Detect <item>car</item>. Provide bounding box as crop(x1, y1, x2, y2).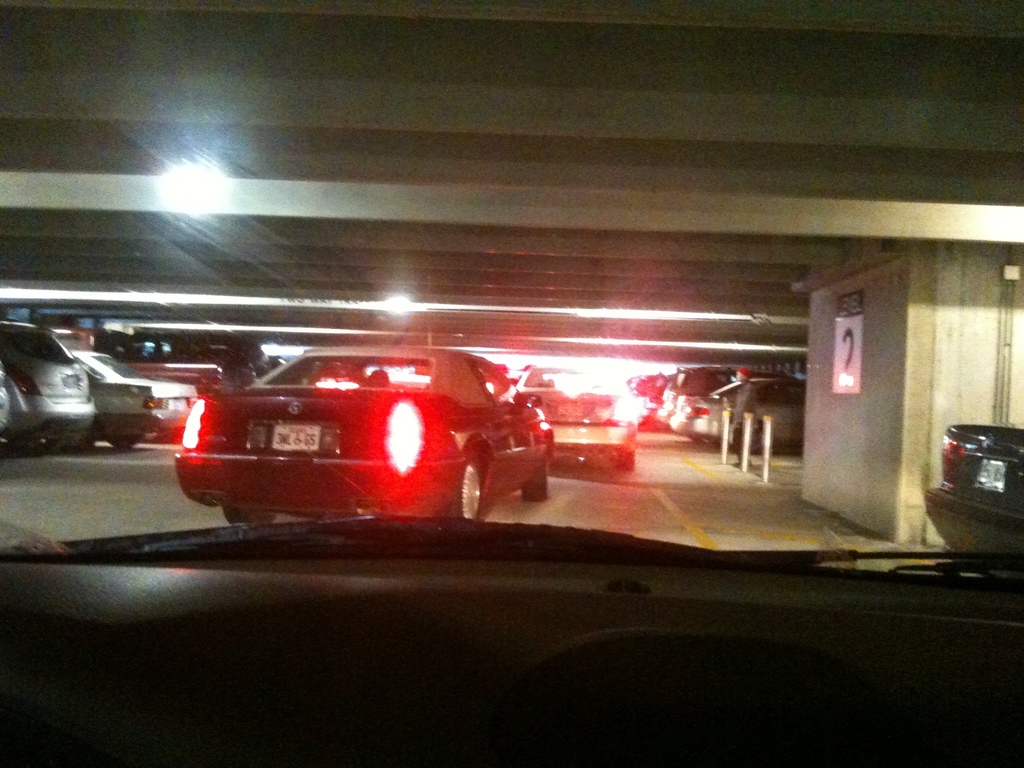
crop(0, 0, 1023, 767).
